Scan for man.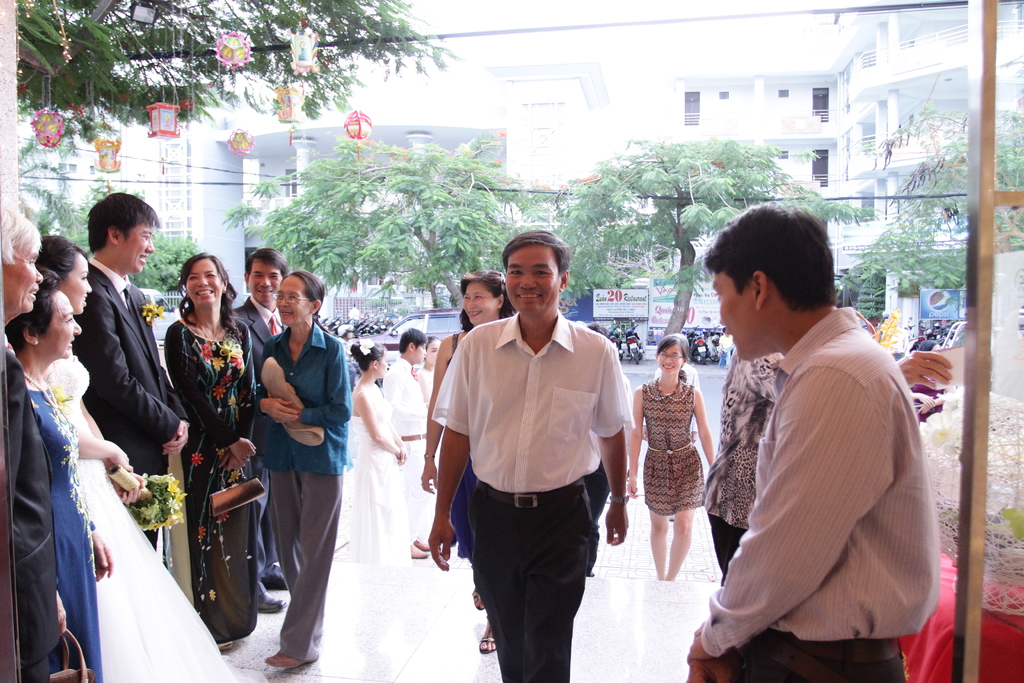
Scan result: crop(70, 190, 189, 552).
